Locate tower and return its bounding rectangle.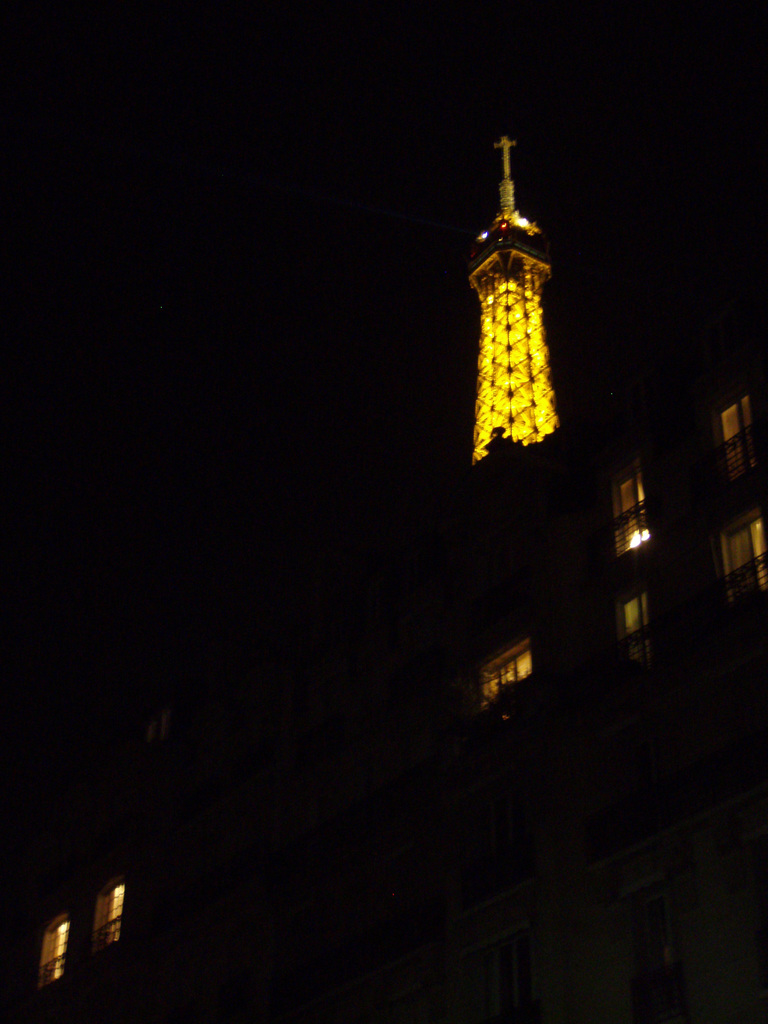
(x1=441, y1=156, x2=588, y2=462).
